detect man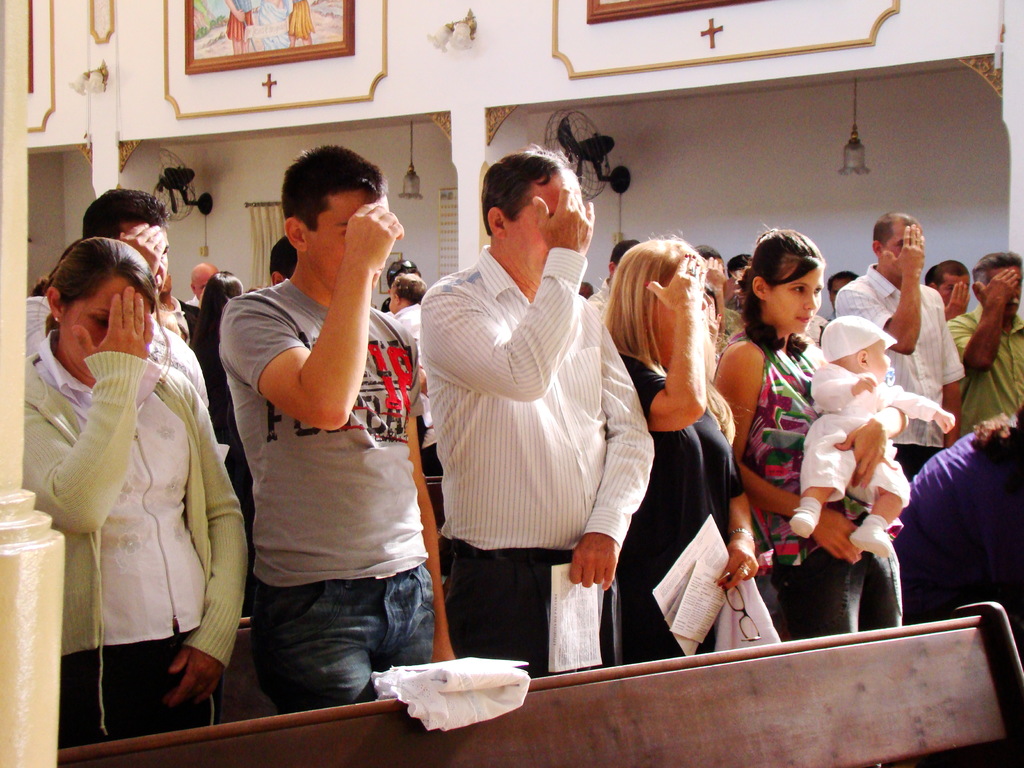
[x1=182, y1=262, x2=222, y2=312]
